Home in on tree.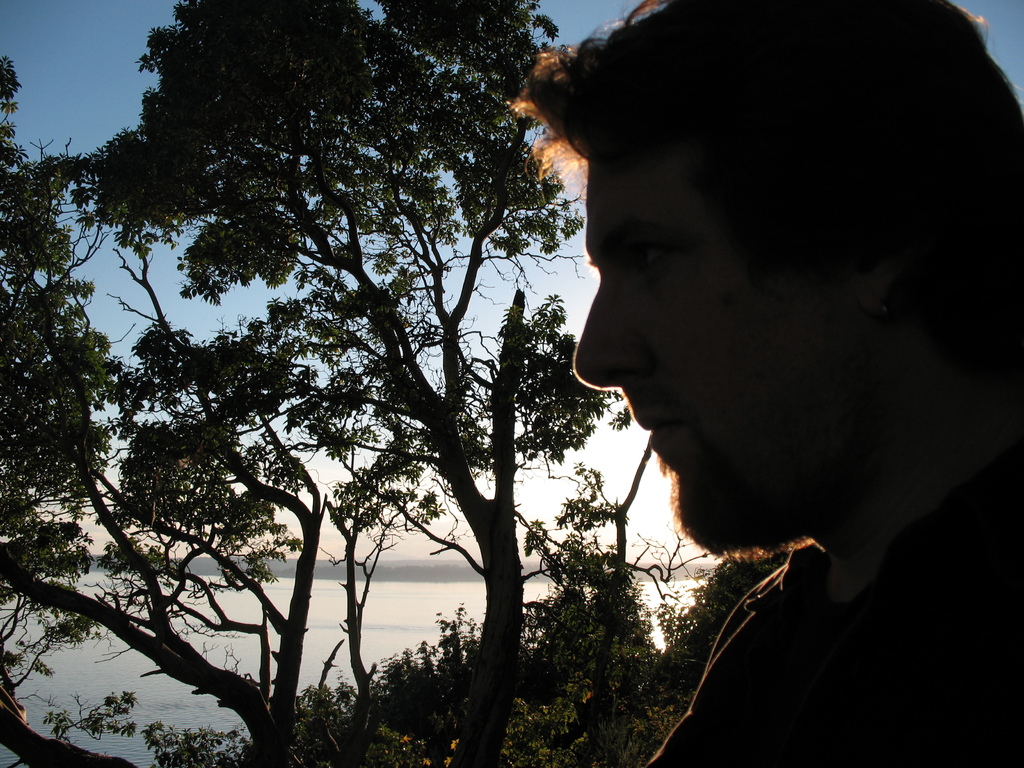
Homed in at [left=301, top=592, right=541, bottom=767].
